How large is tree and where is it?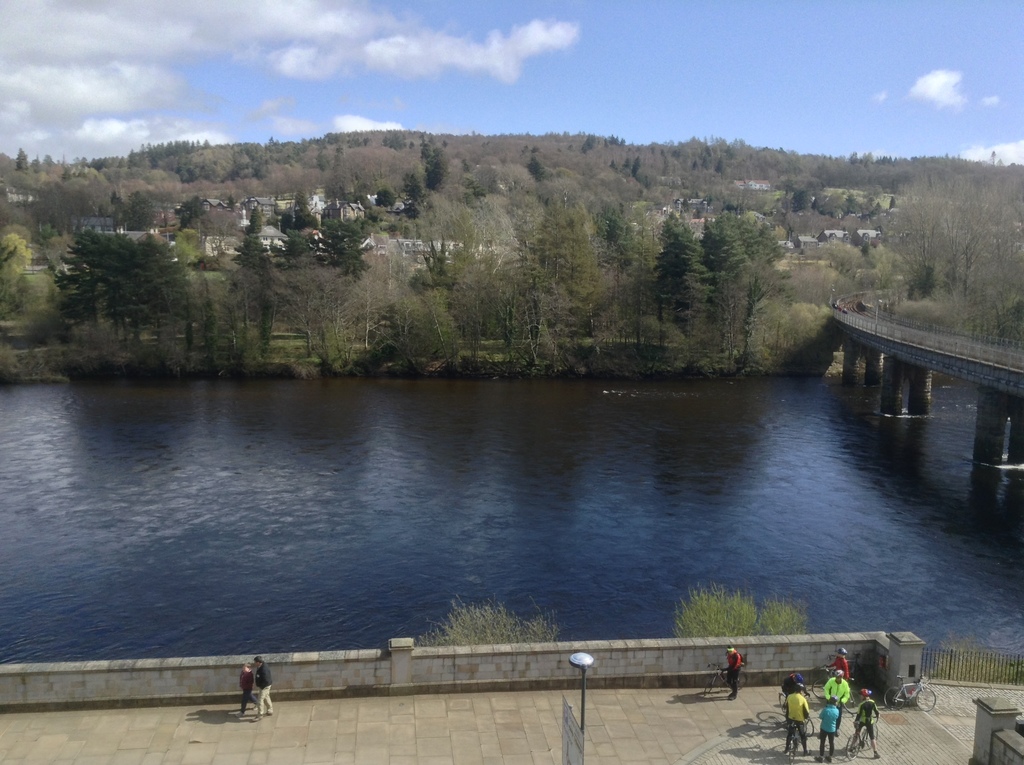
Bounding box: (left=61, top=224, right=196, bottom=358).
